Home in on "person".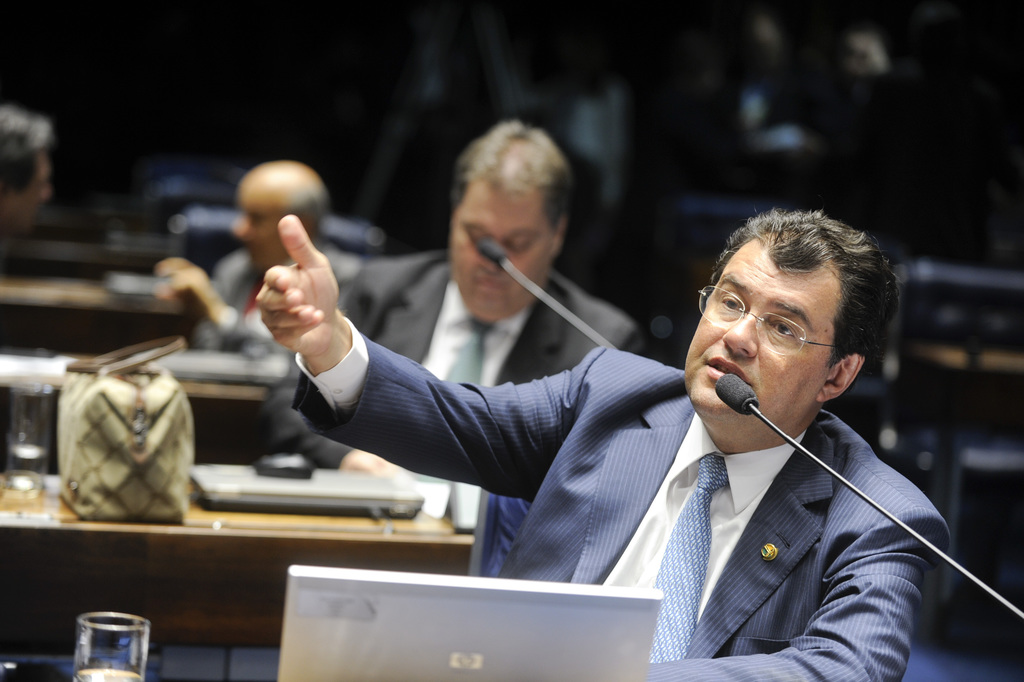
Homed in at locate(255, 204, 953, 681).
